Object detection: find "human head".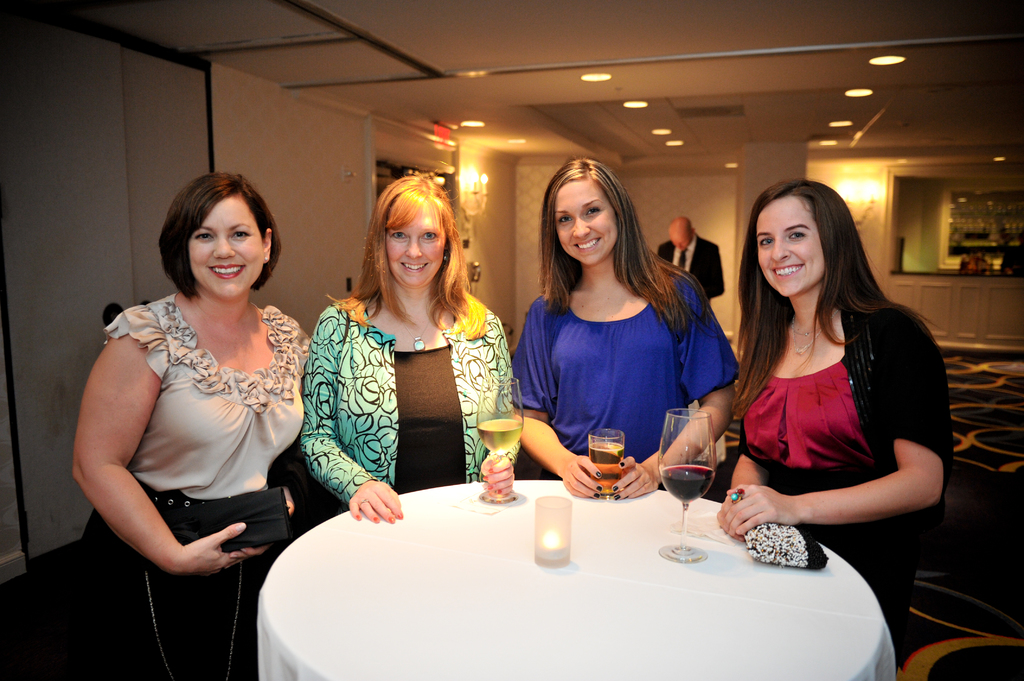
670 216 695 252.
